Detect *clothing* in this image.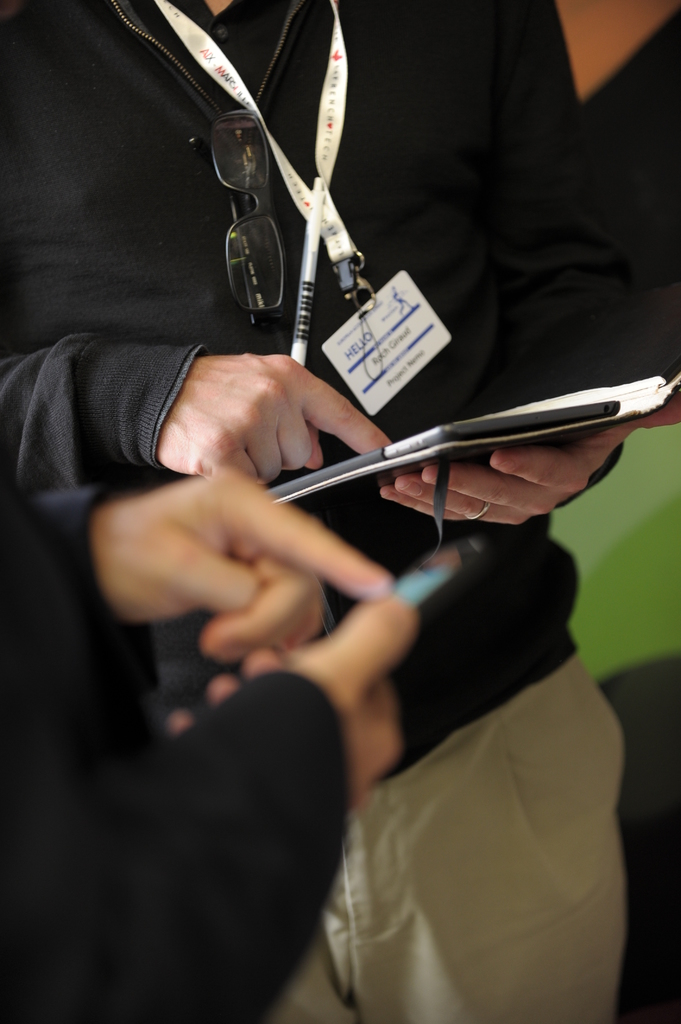
Detection: <bbox>45, 24, 627, 964</bbox>.
